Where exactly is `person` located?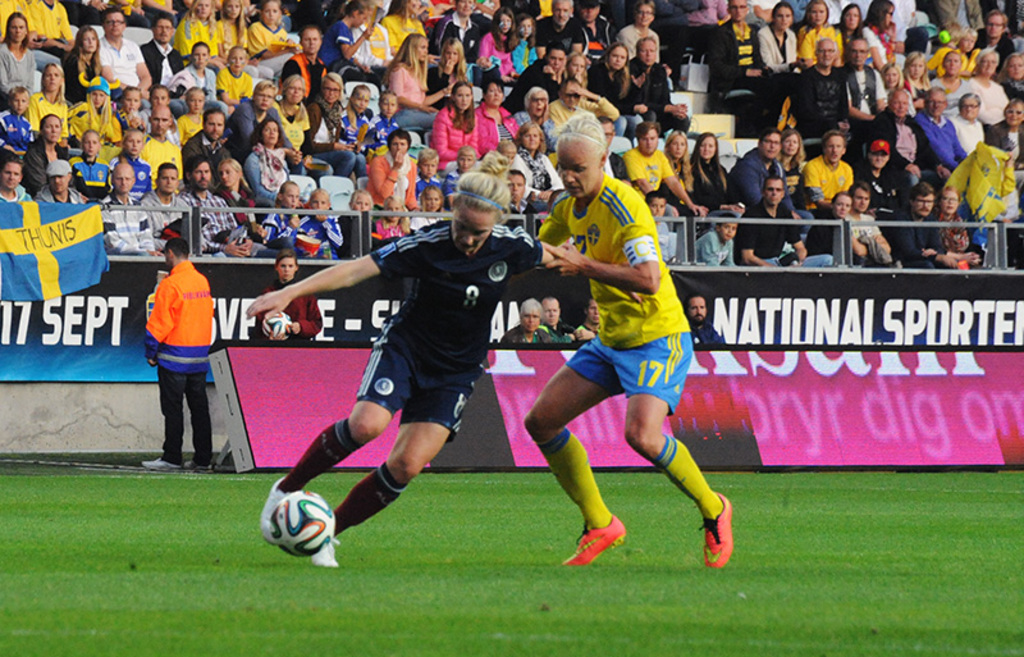
Its bounding box is pyautogui.locateOnScreen(470, 4, 526, 91).
